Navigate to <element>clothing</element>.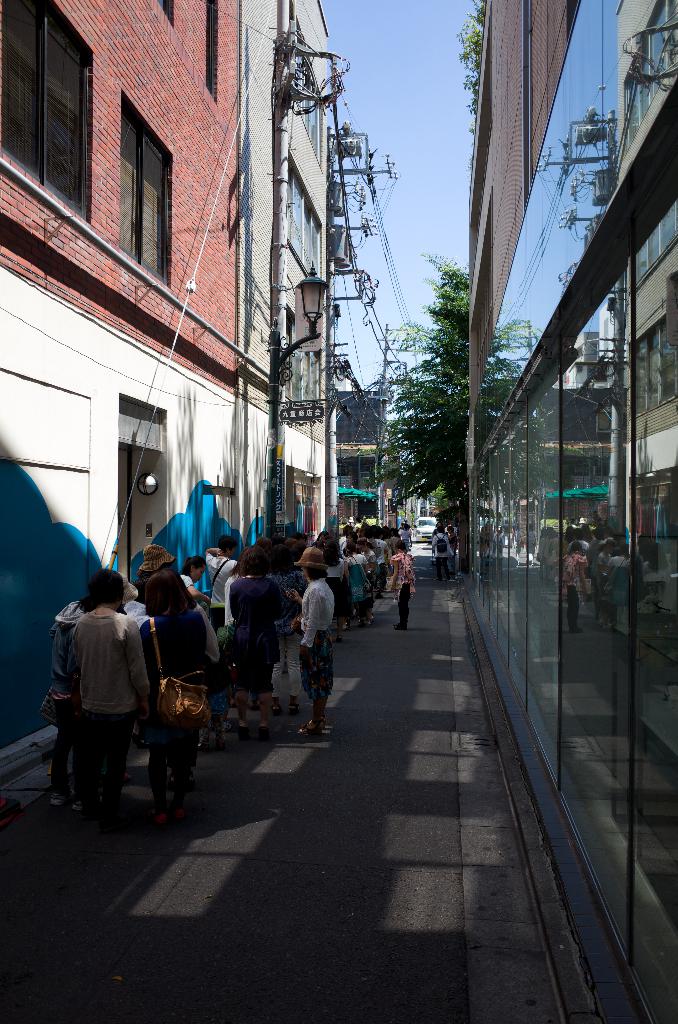
Navigation target: (453,525,458,555).
